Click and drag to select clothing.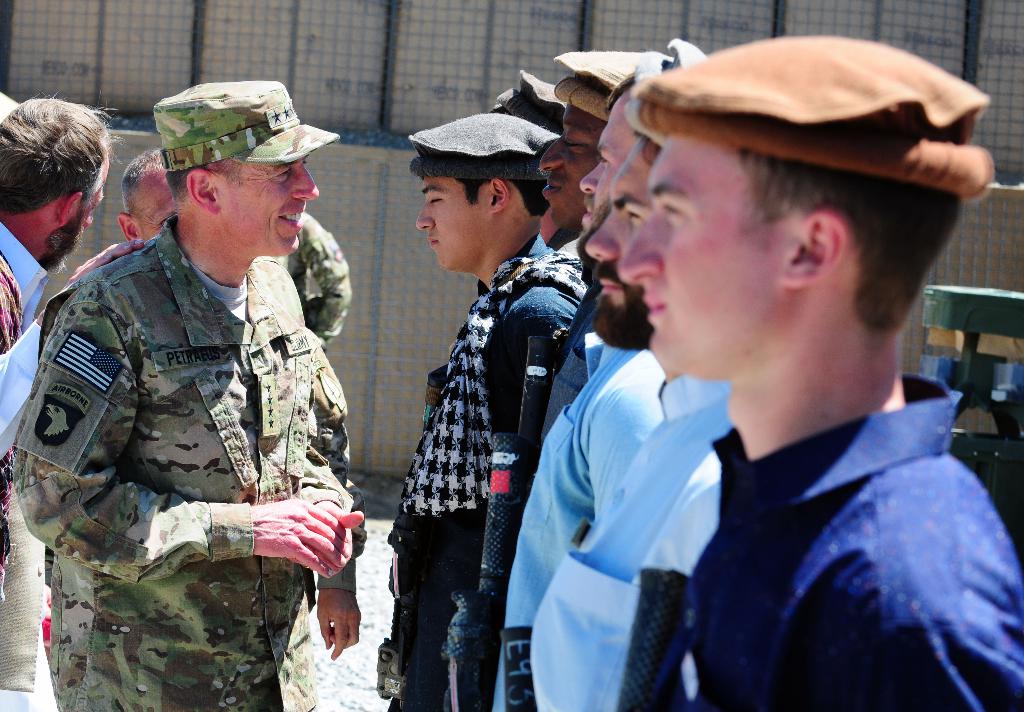
Selection: [left=0, top=235, right=59, bottom=711].
